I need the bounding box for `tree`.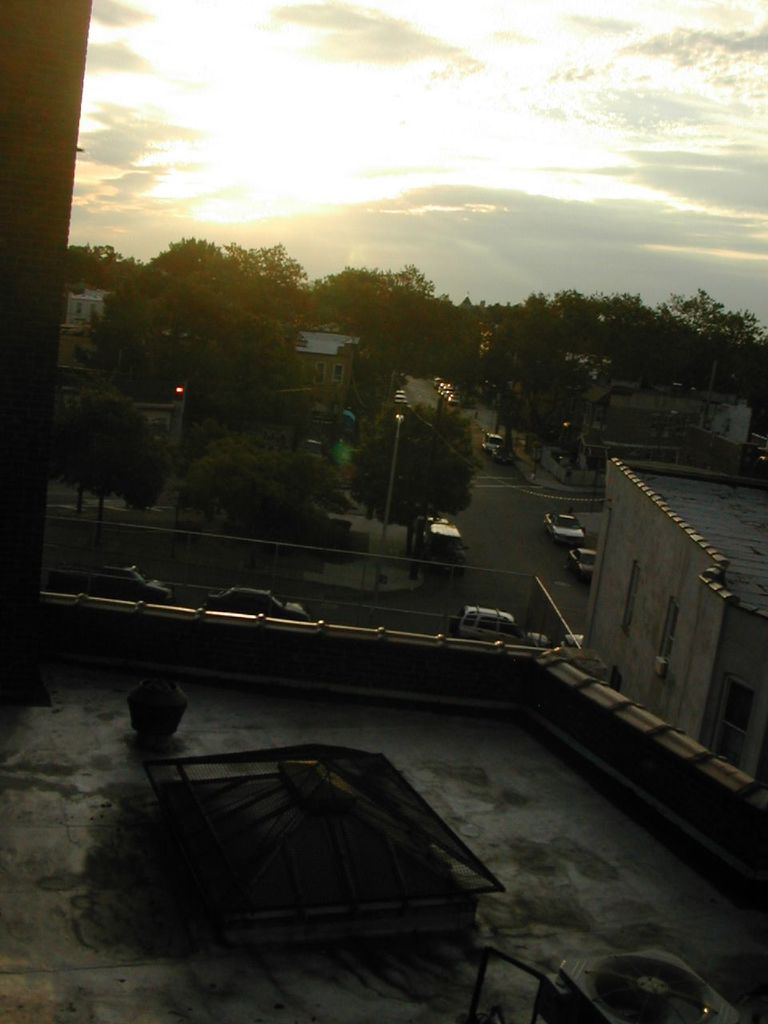
Here it is: (378,267,498,382).
